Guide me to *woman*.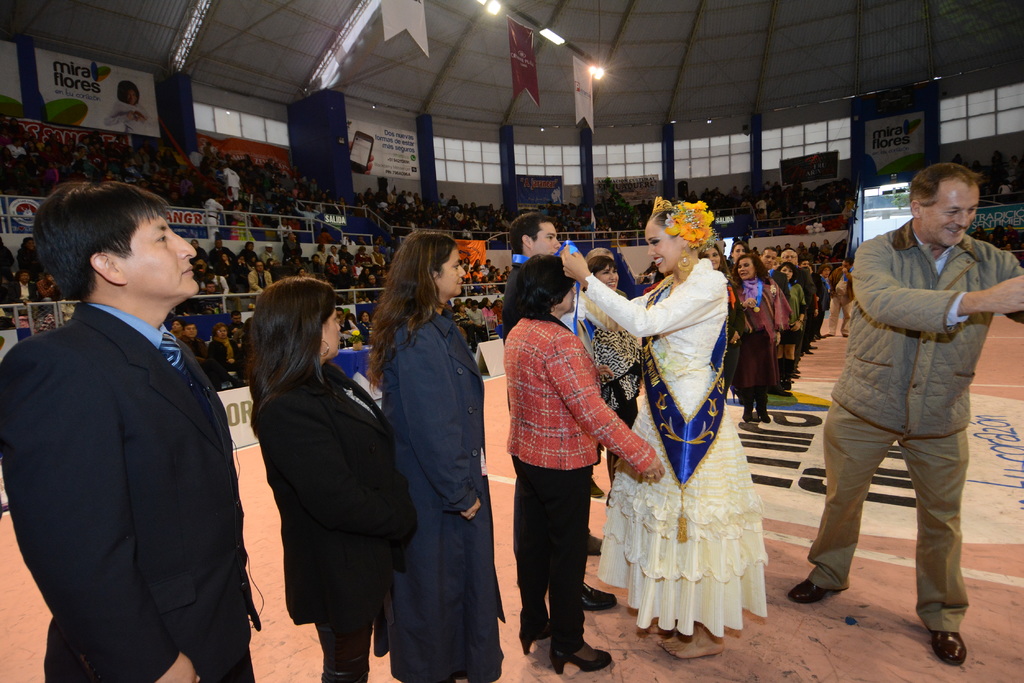
Guidance: bbox=(367, 234, 508, 682).
